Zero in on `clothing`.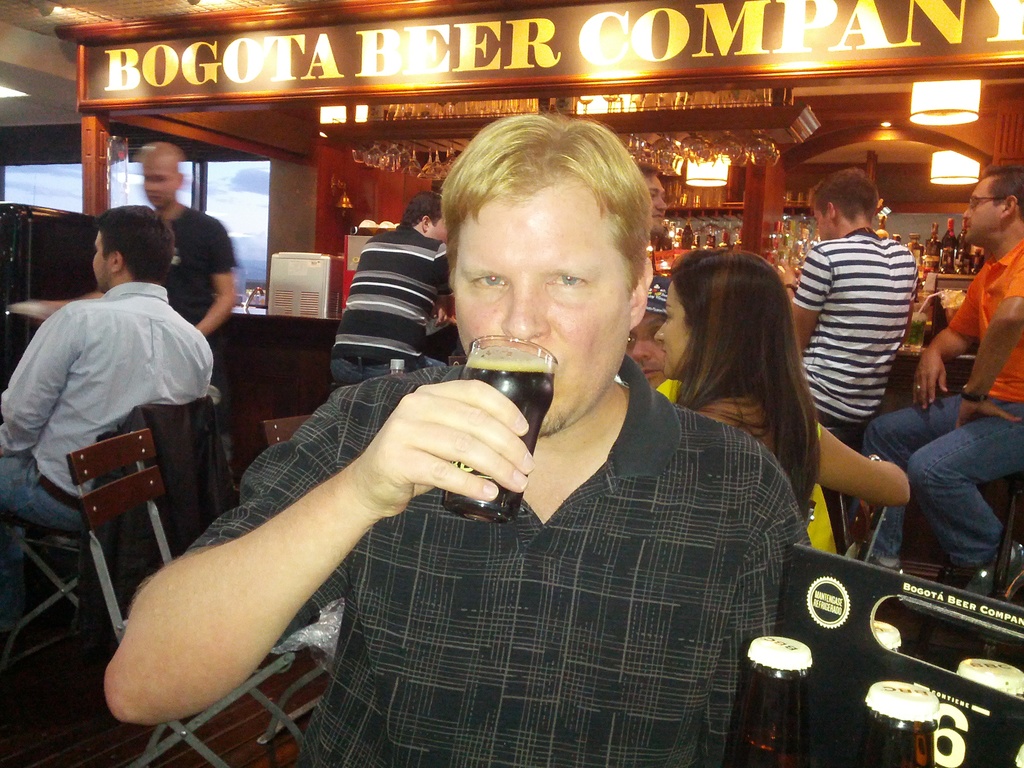
Zeroed in: rect(794, 219, 922, 522).
